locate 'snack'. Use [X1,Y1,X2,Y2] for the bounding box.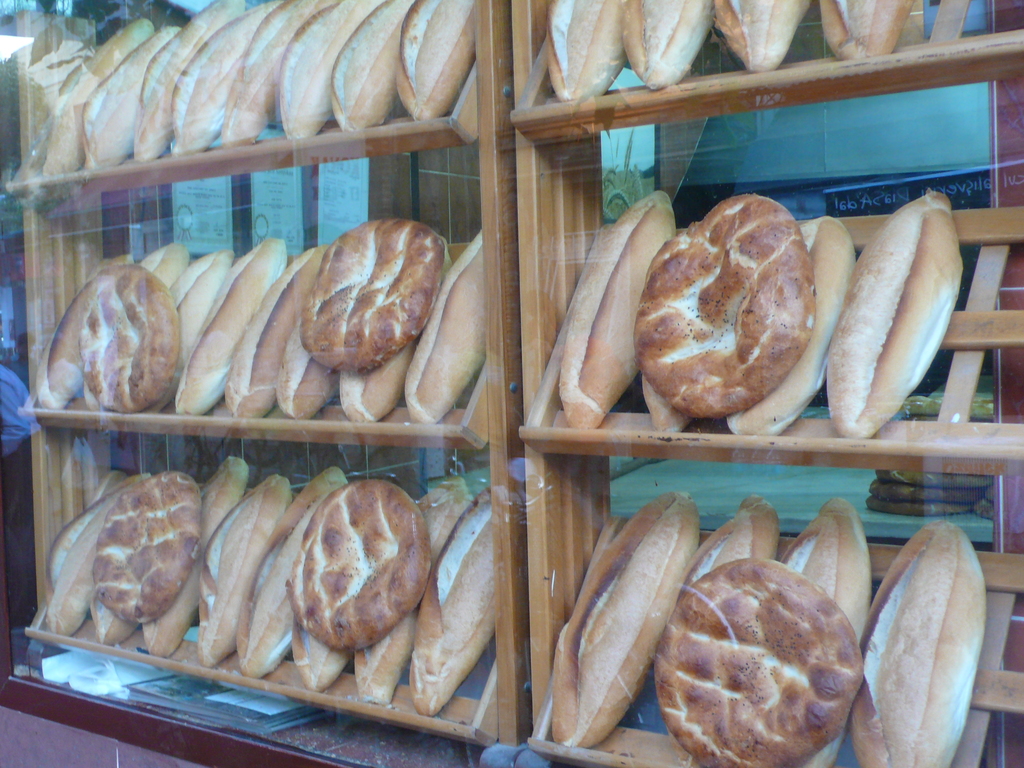
[556,186,678,433].
